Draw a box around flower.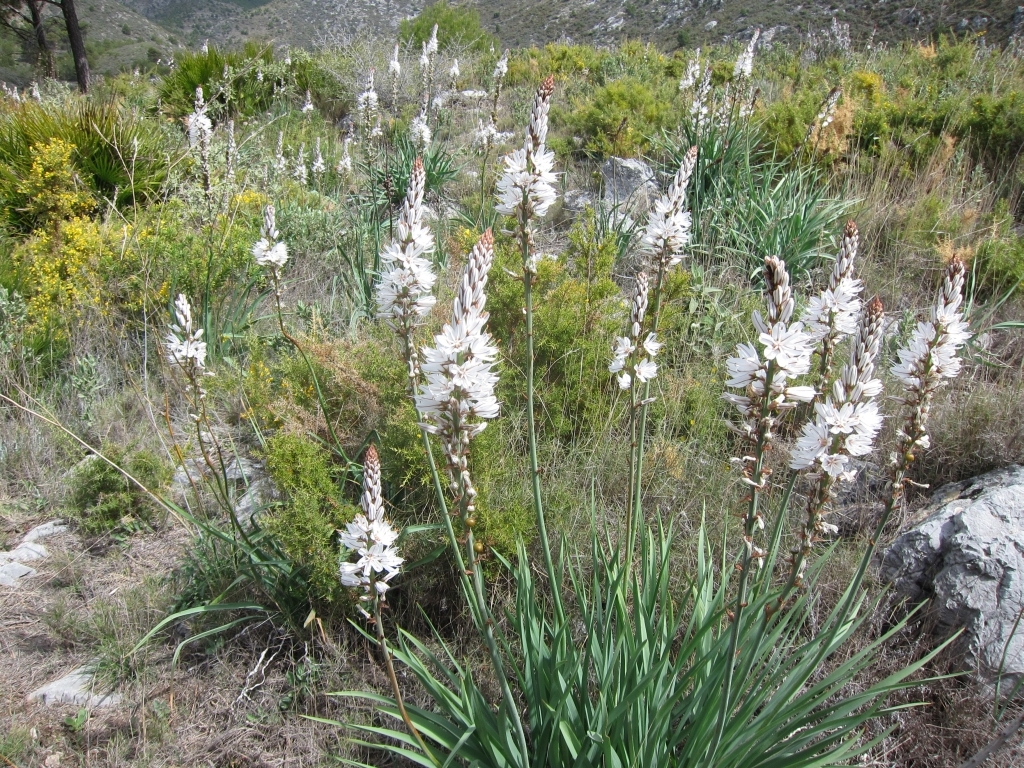
locate(622, 149, 704, 383).
